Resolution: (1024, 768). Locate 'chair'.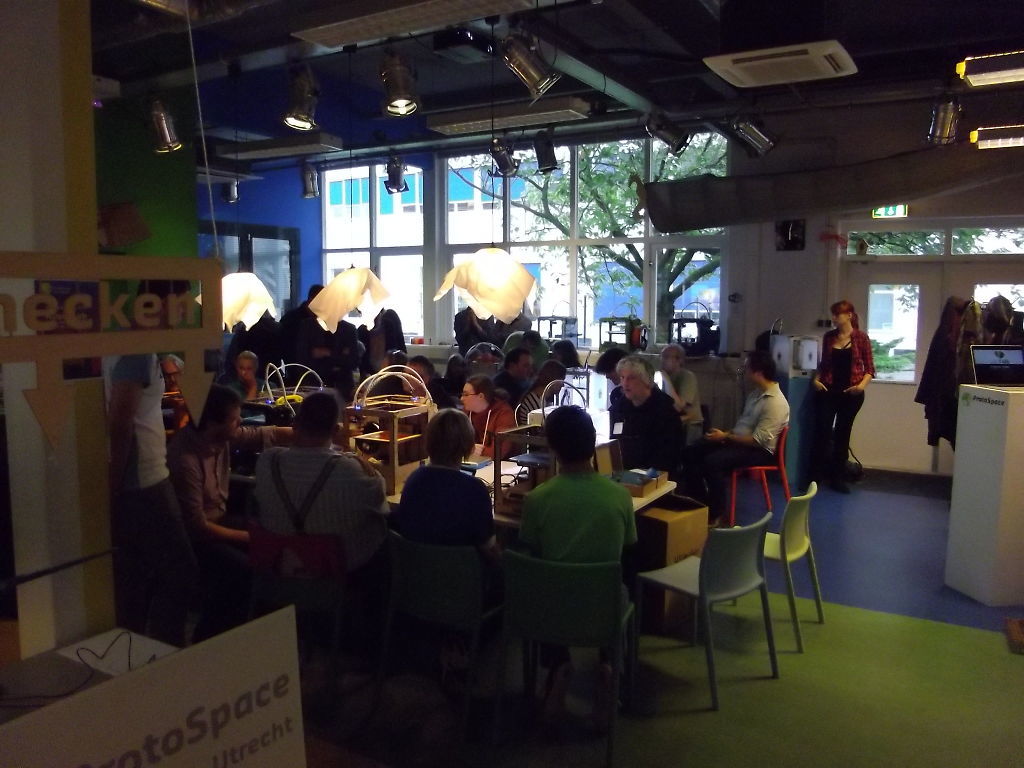
detection(732, 479, 827, 654).
